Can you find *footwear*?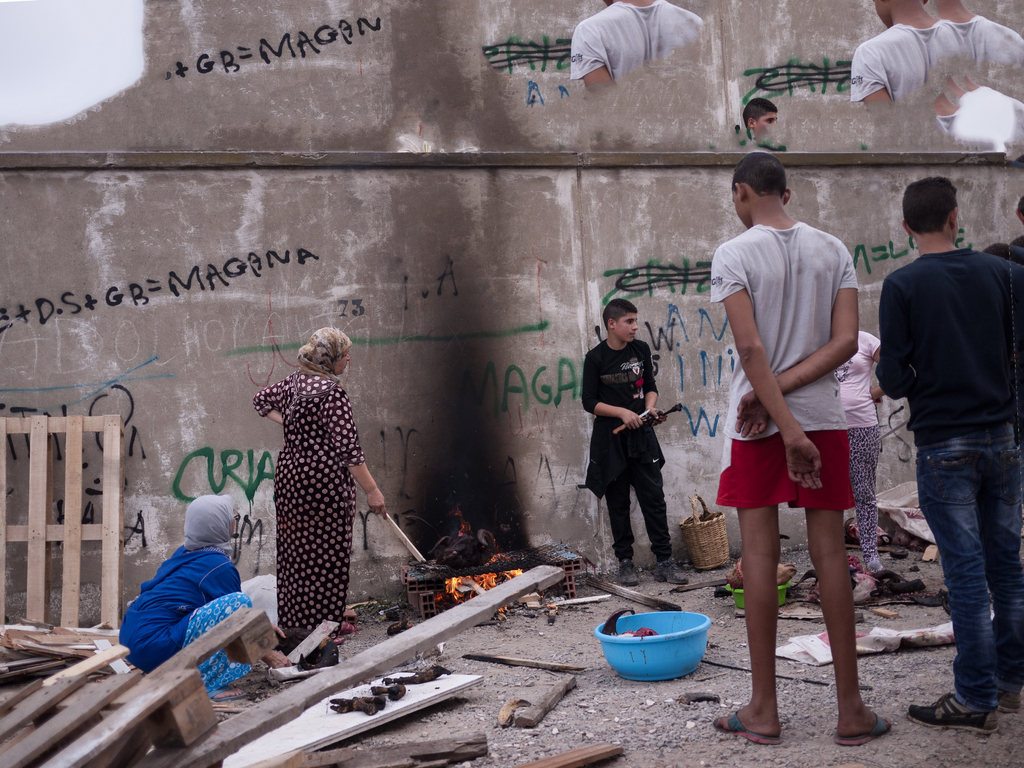
Yes, bounding box: l=713, t=698, r=781, b=748.
